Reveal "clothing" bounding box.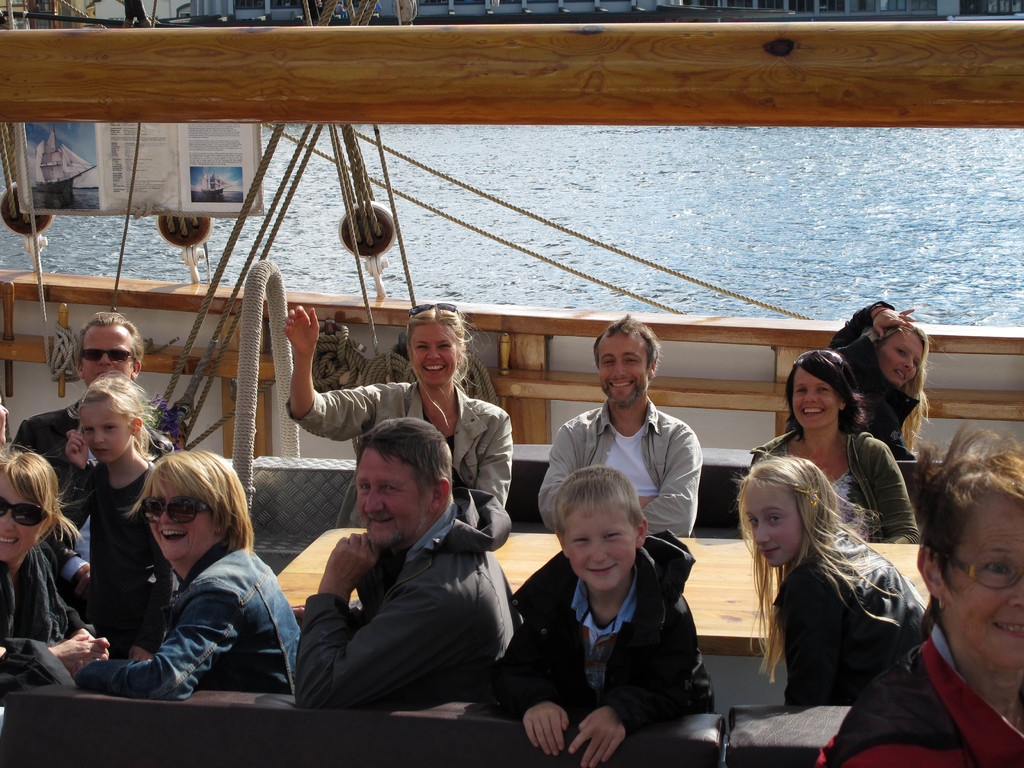
Revealed: box(67, 532, 314, 700).
